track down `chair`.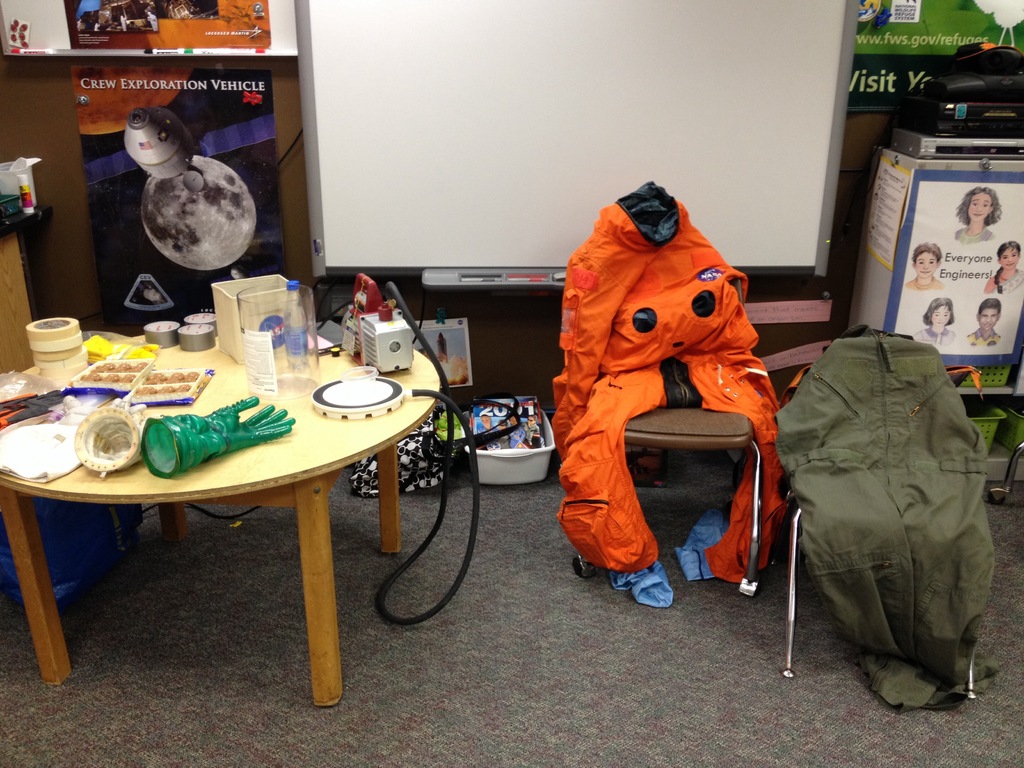
Tracked to (556, 182, 760, 597).
